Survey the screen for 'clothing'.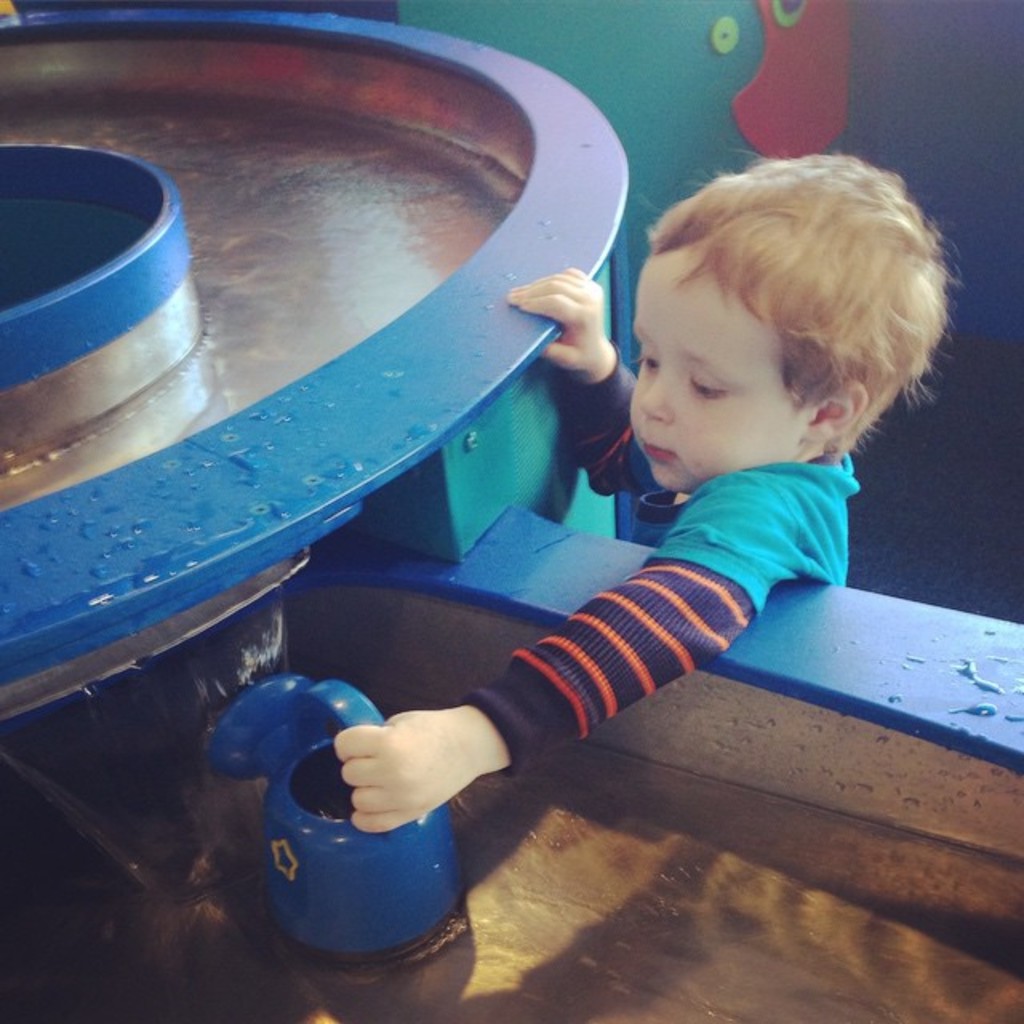
Survey found: [x1=514, y1=339, x2=864, y2=776].
